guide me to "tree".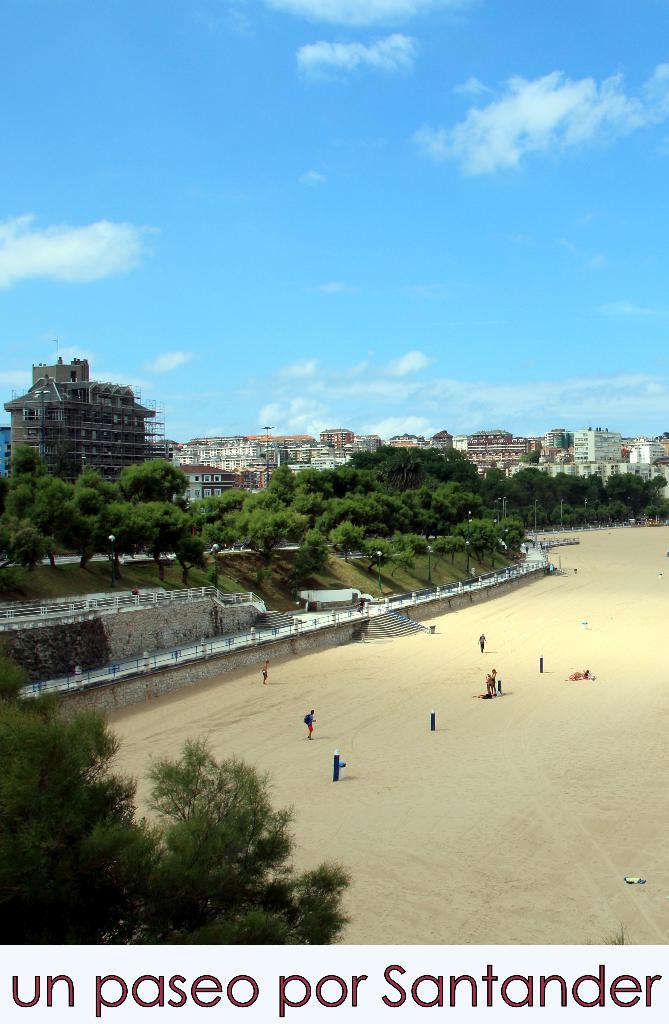
Guidance: detection(453, 518, 498, 557).
